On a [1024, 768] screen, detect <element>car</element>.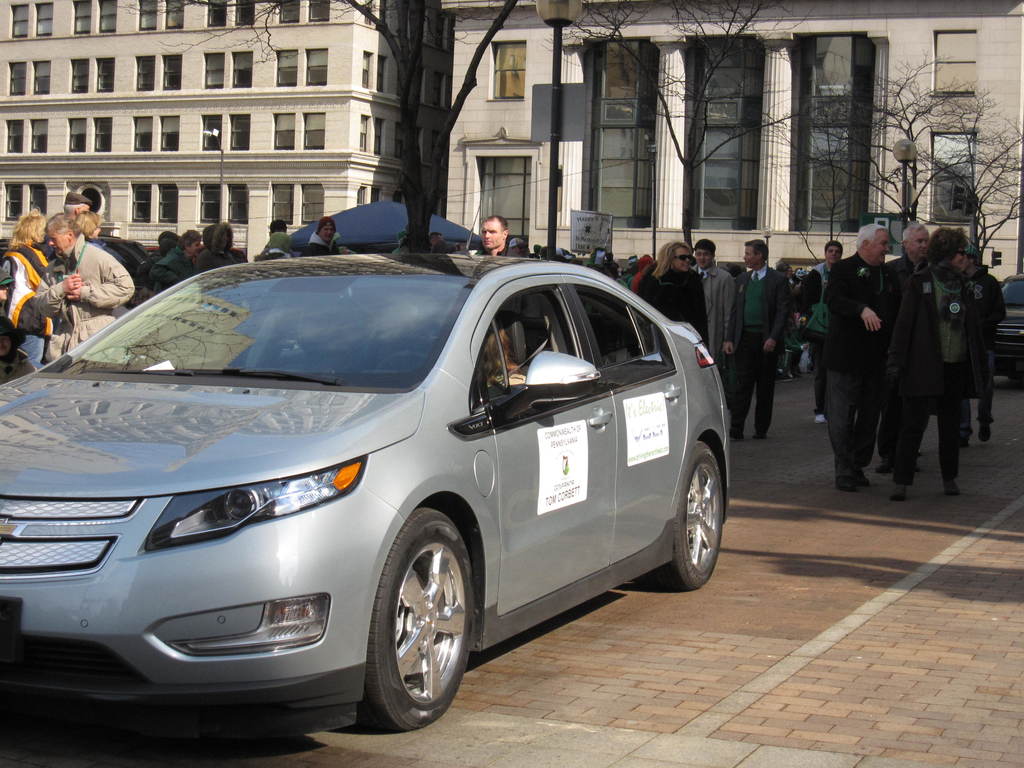
Rect(147, 245, 250, 270).
